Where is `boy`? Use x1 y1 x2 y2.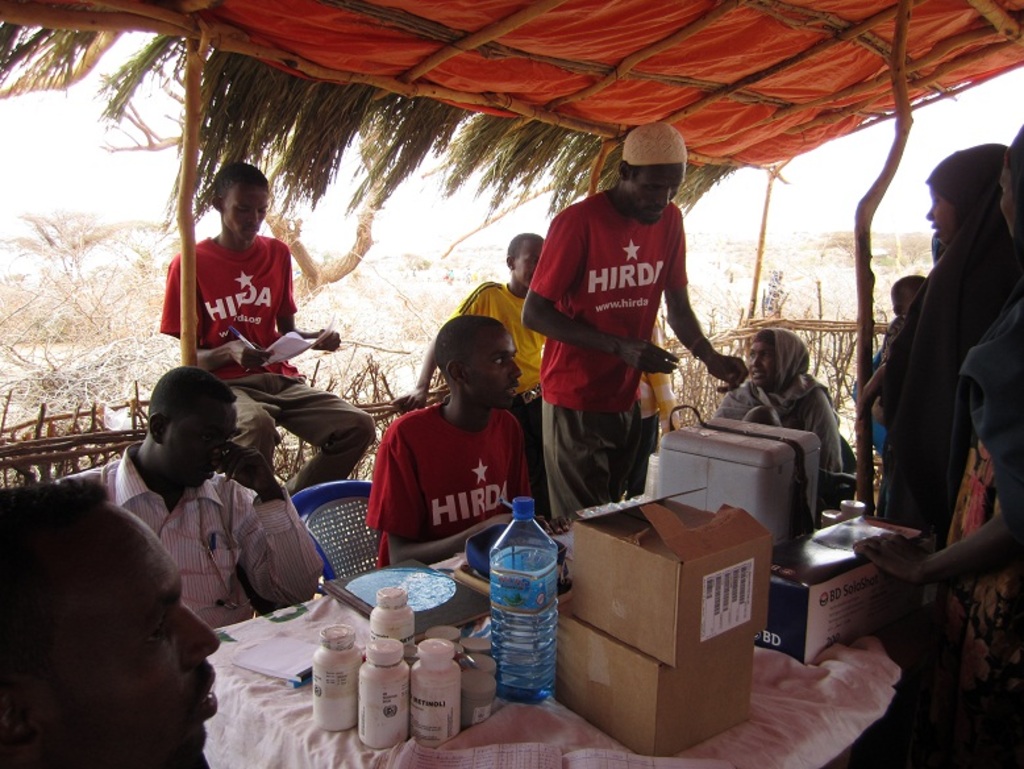
357 325 553 577.
